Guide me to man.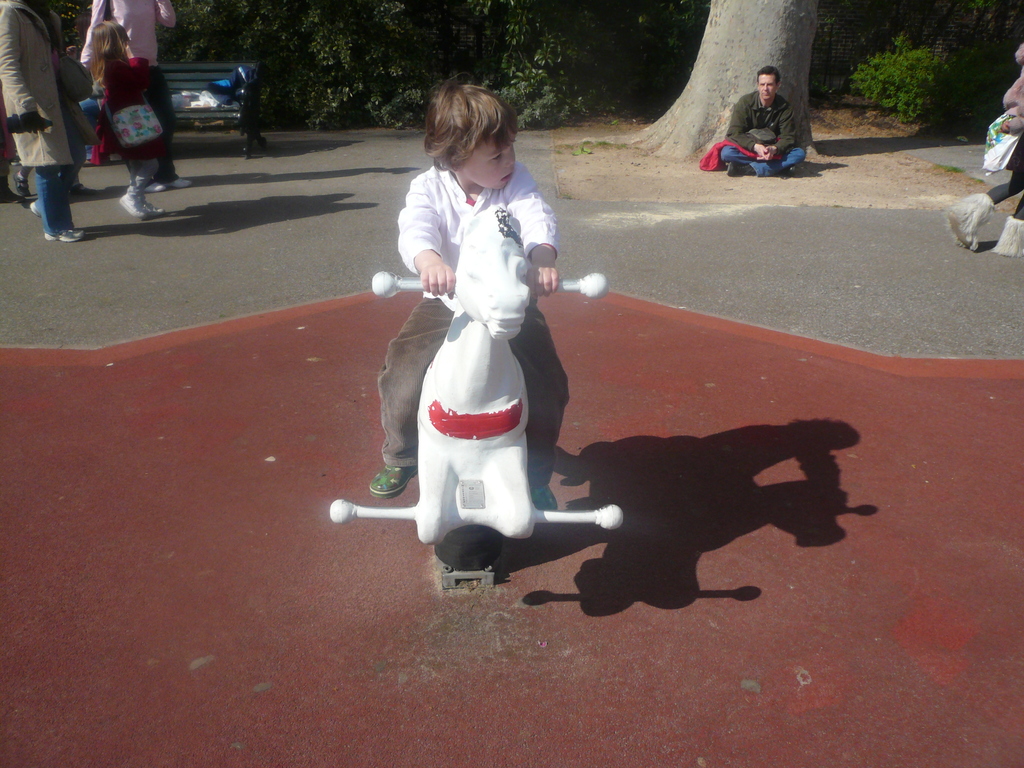
Guidance: crop(700, 65, 822, 172).
